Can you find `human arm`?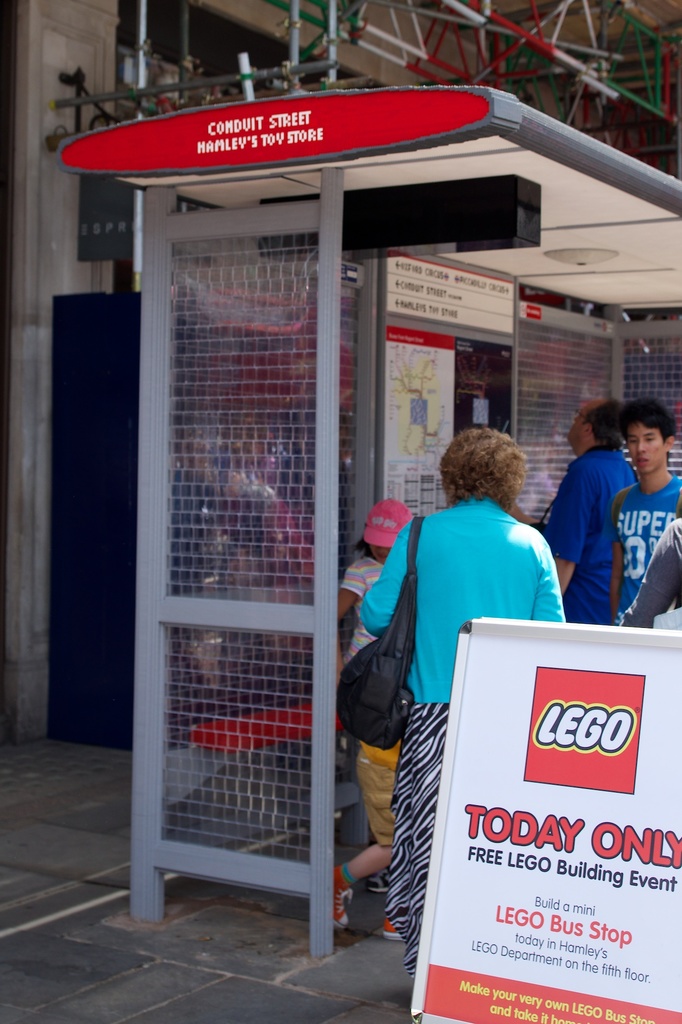
Yes, bounding box: <box>535,458,587,603</box>.
